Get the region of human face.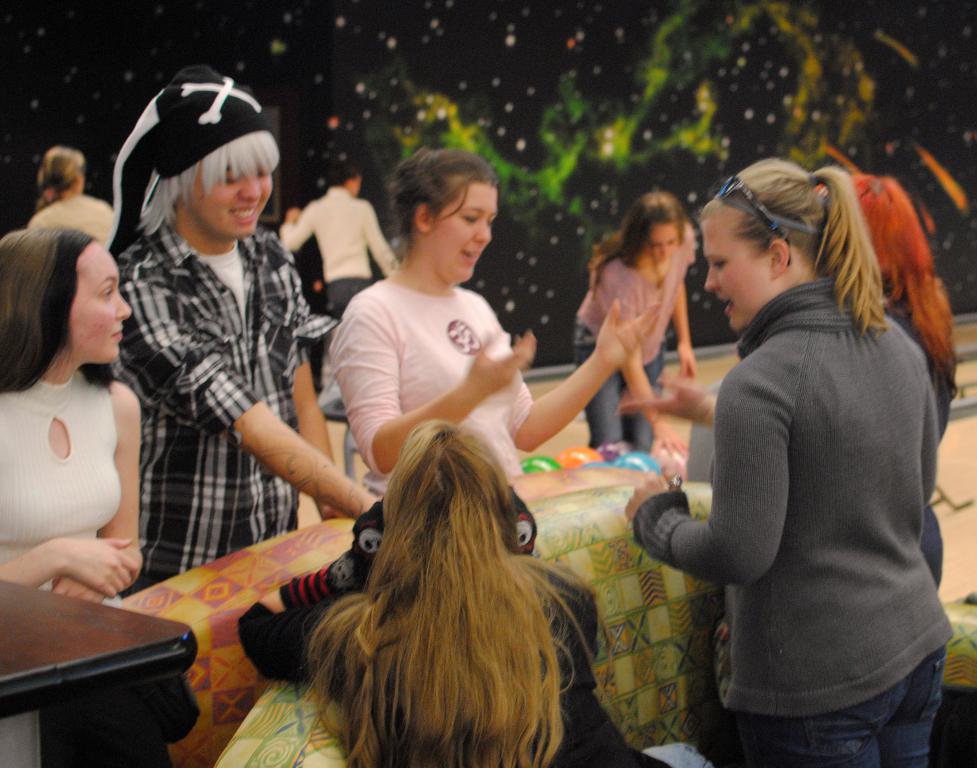
{"x1": 702, "y1": 207, "x2": 777, "y2": 335}.
